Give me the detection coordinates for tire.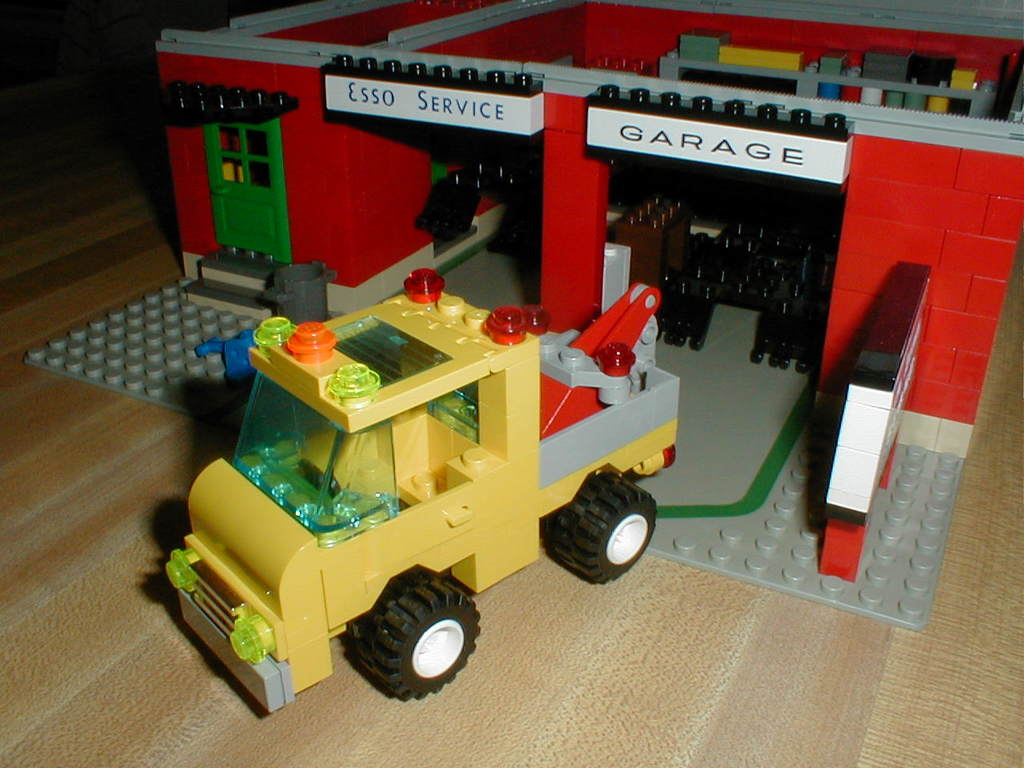
bbox=(338, 573, 482, 706).
